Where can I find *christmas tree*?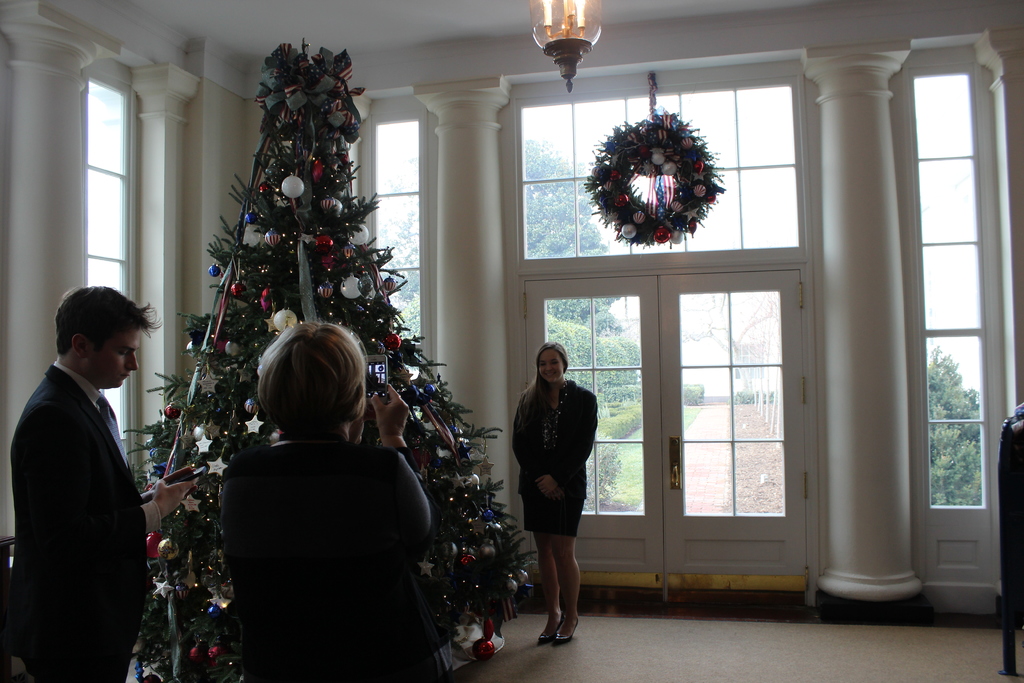
You can find it at crop(126, 35, 540, 673).
